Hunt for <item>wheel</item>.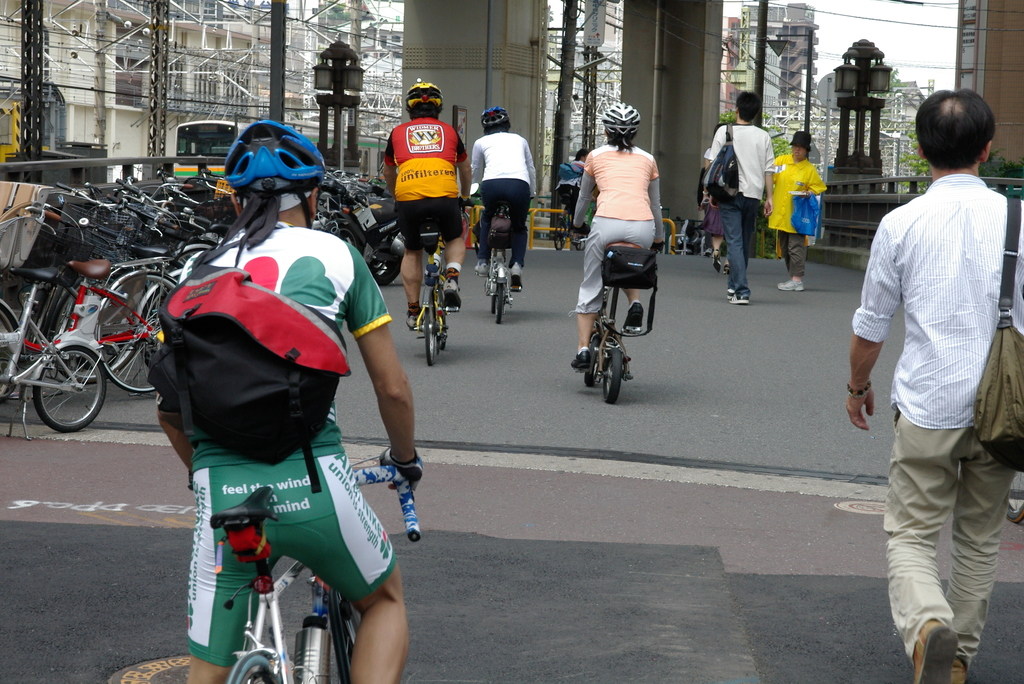
Hunted down at (x1=577, y1=237, x2=588, y2=247).
